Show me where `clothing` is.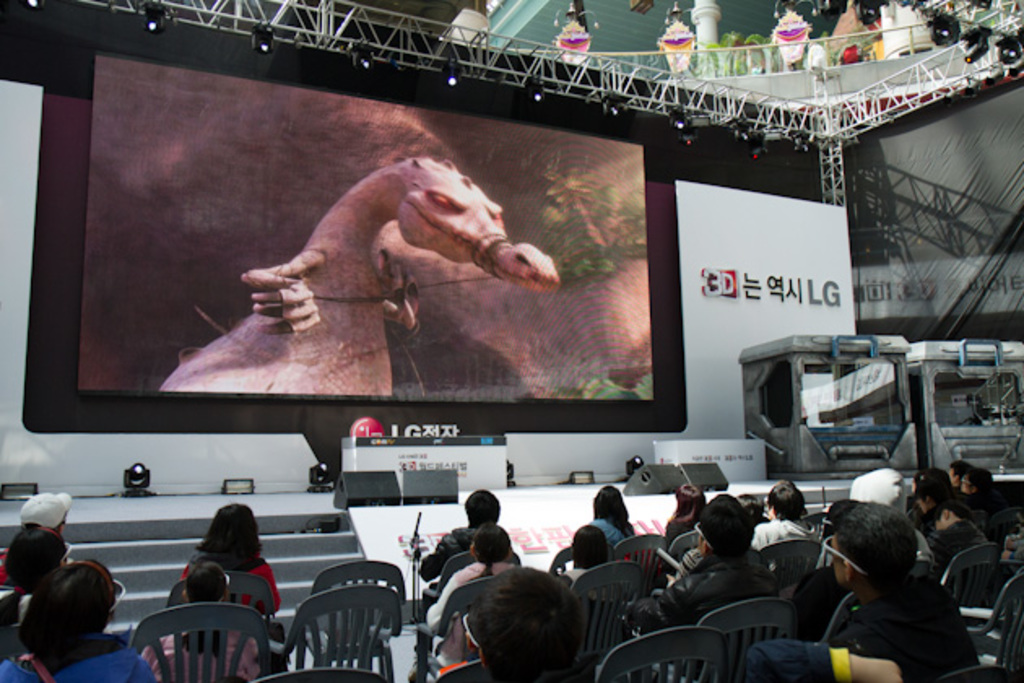
`clothing` is at region(164, 555, 280, 628).
